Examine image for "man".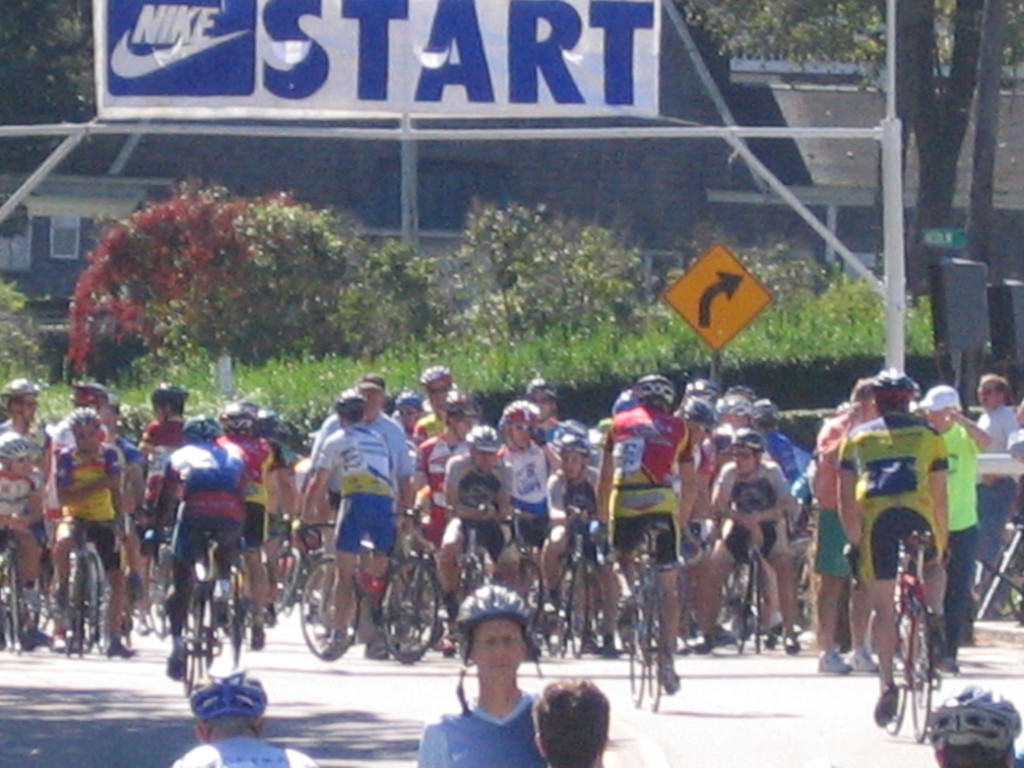
Examination result: 712/393/786/481.
